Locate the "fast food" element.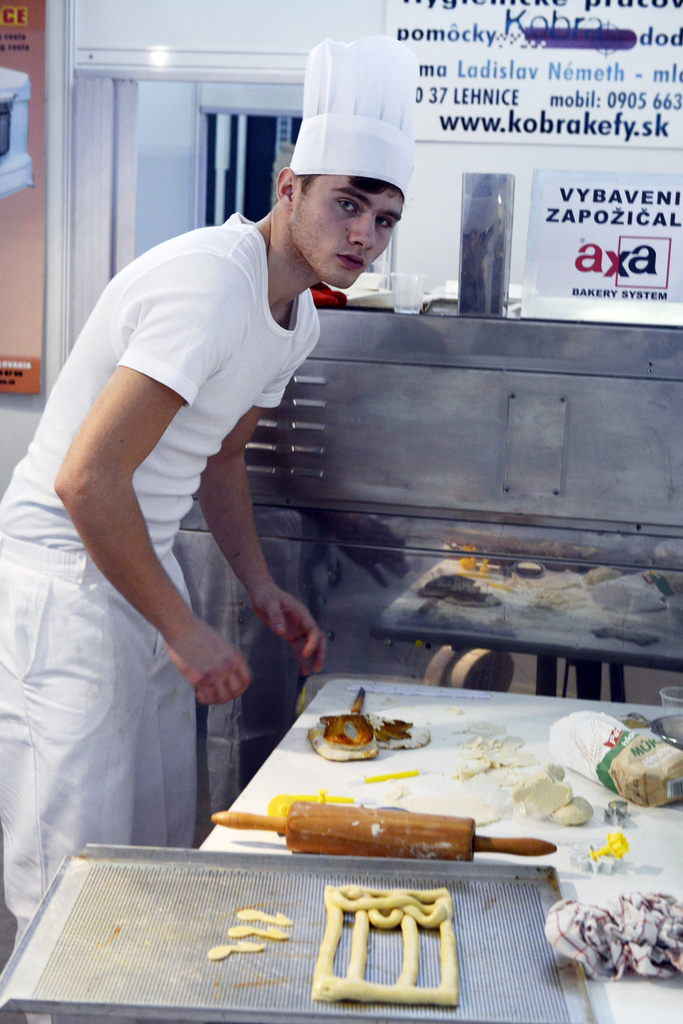
Element bbox: rect(314, 708, 377, 767).
